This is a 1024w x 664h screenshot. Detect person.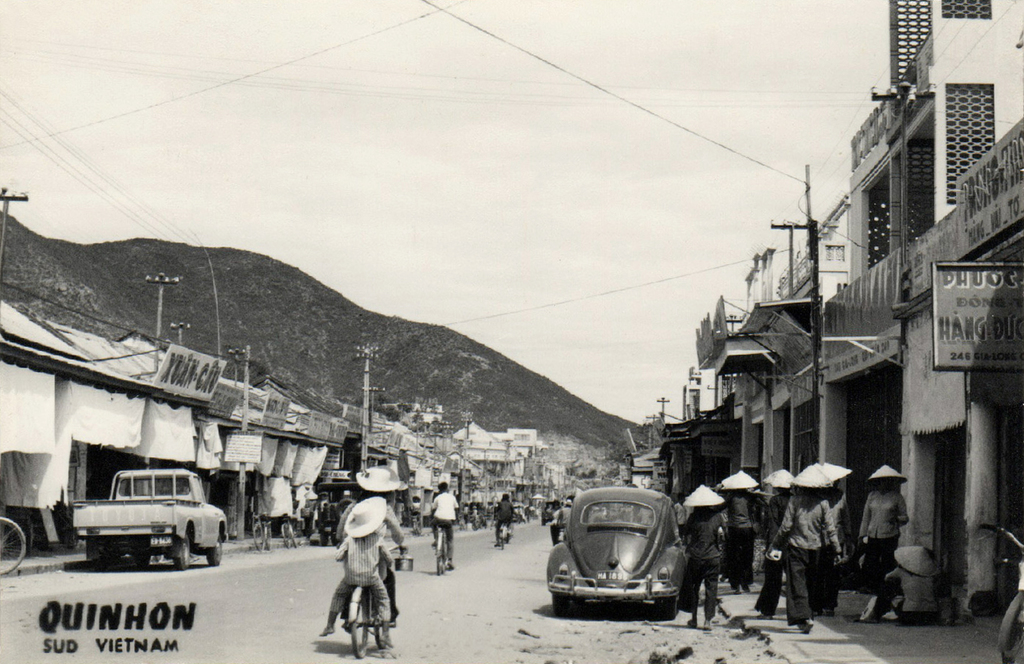
681,487,732,632.
